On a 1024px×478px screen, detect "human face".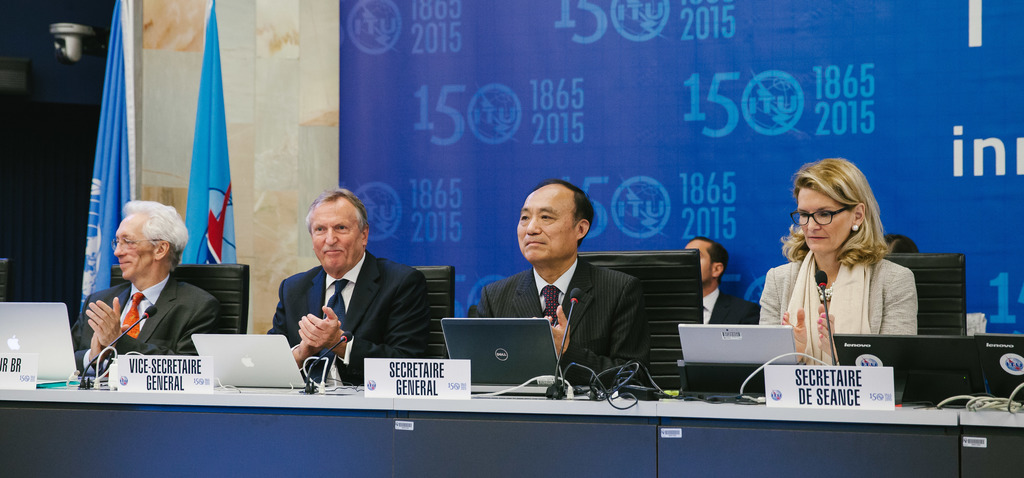
bbox(803, 189, 852, 255).
